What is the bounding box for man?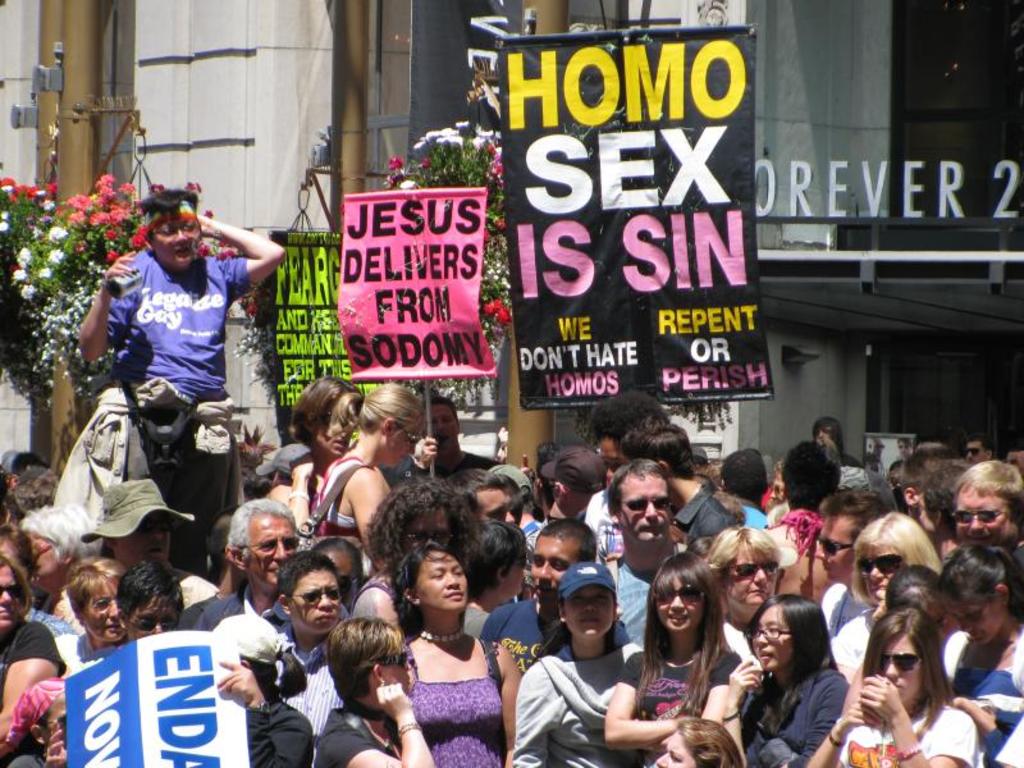
select_region(809, 484, 888, 678).
